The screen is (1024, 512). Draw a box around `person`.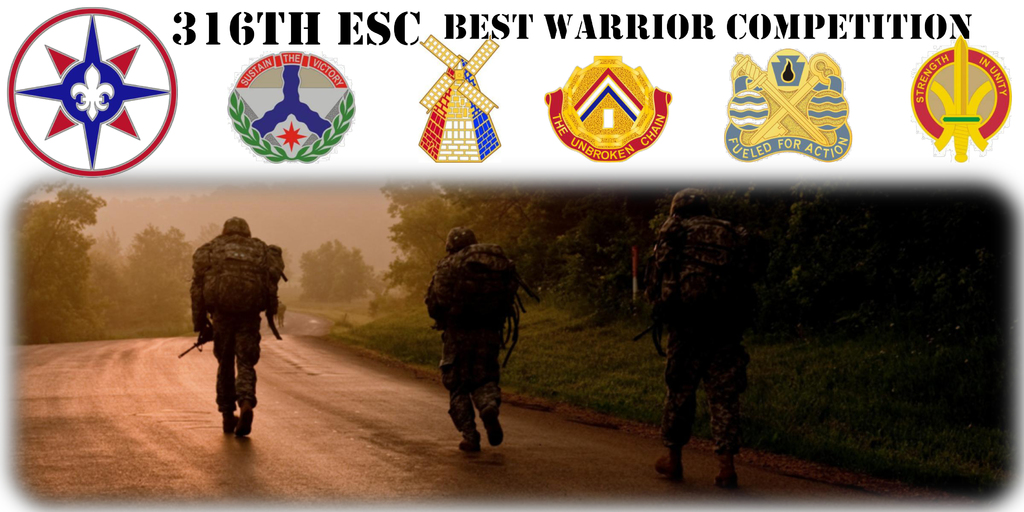
pyautogui.locateOnScreen(423, 220, 538, 455).
